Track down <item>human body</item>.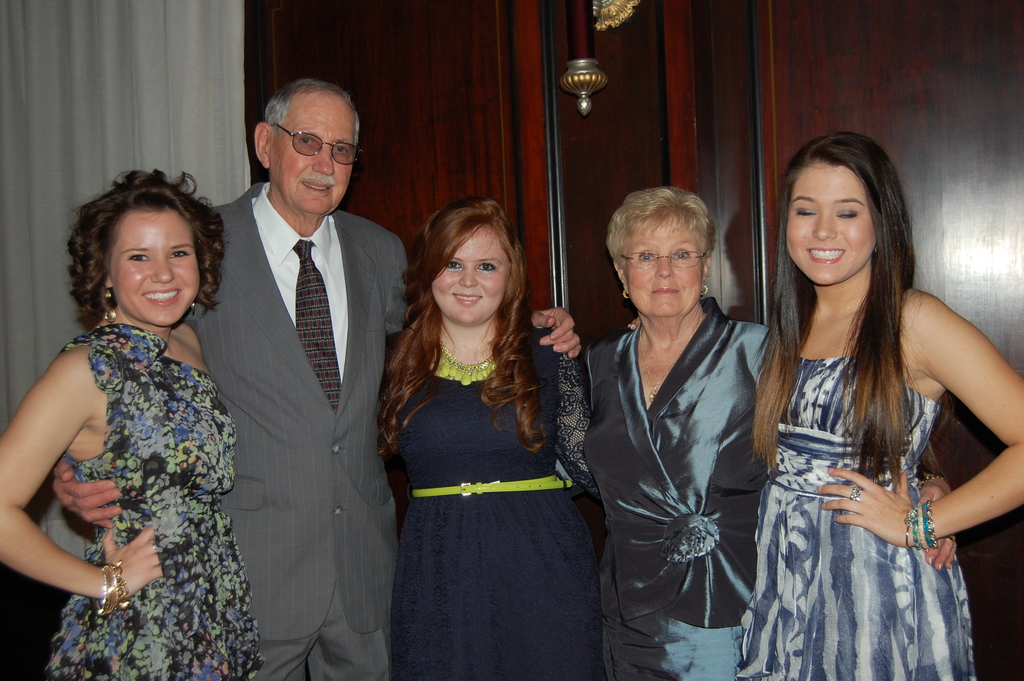
Tracked to BBox(58, 180, 584, 680).
